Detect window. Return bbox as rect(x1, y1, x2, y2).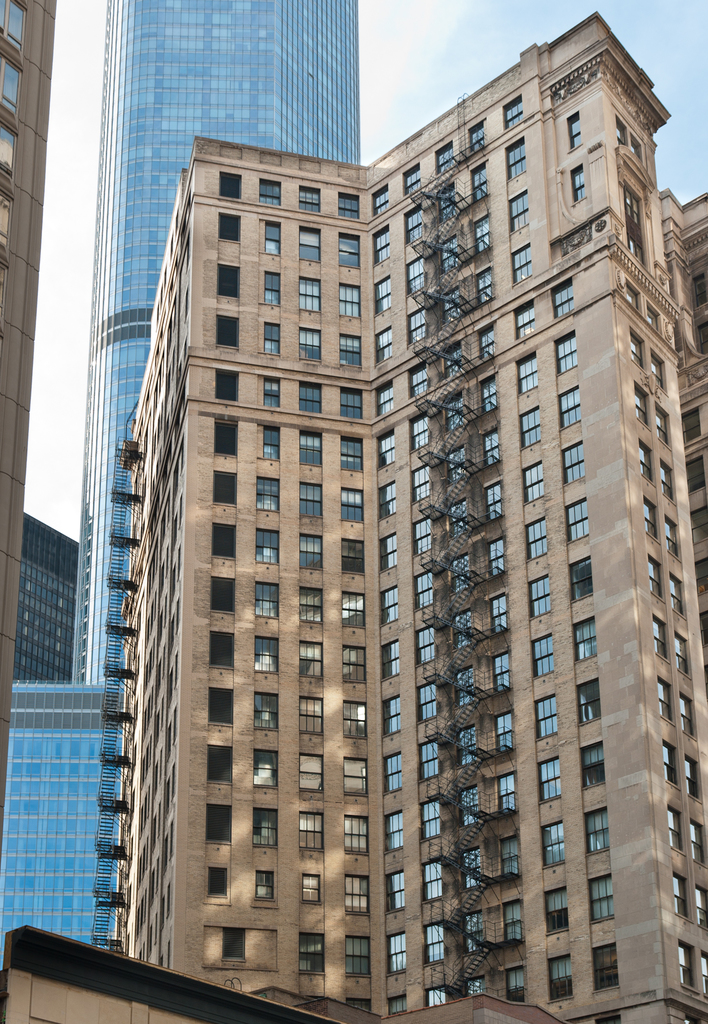
rect(386, 760, 402, 805).
